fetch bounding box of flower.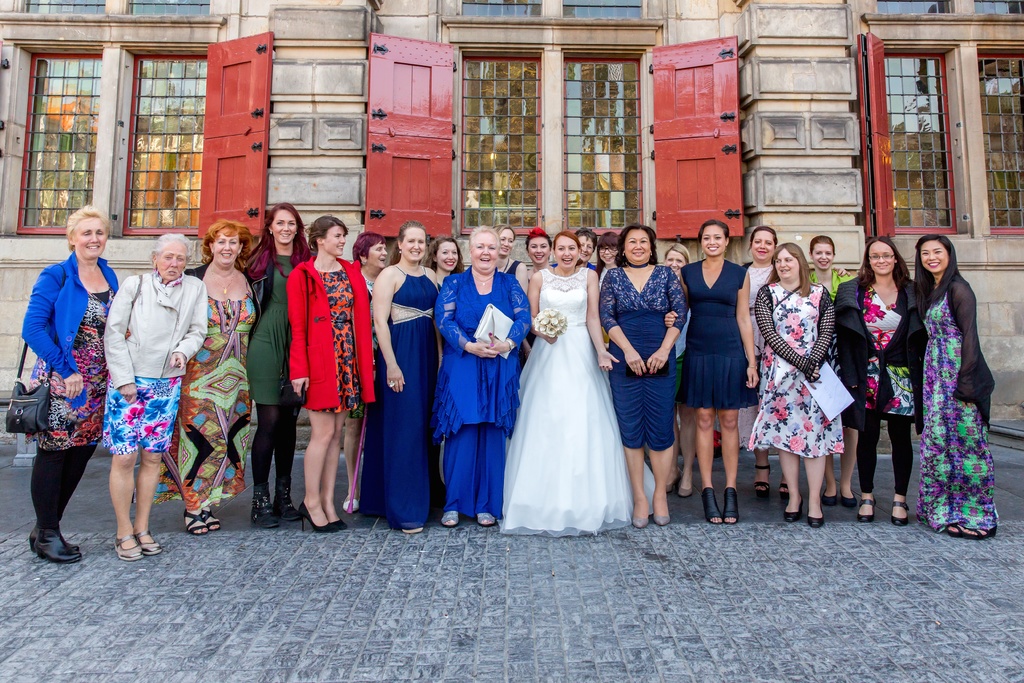
Bbox: [788, 434, 809, 457].
